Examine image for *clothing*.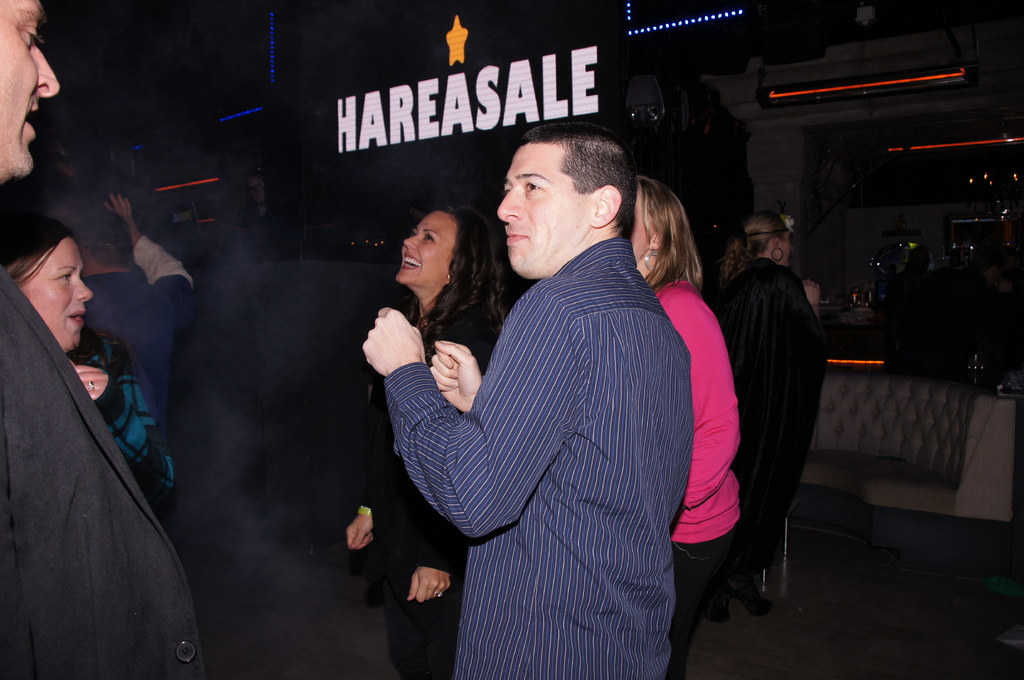
Examination result: (x1=374, y1=235, x2=691, y2=679).
